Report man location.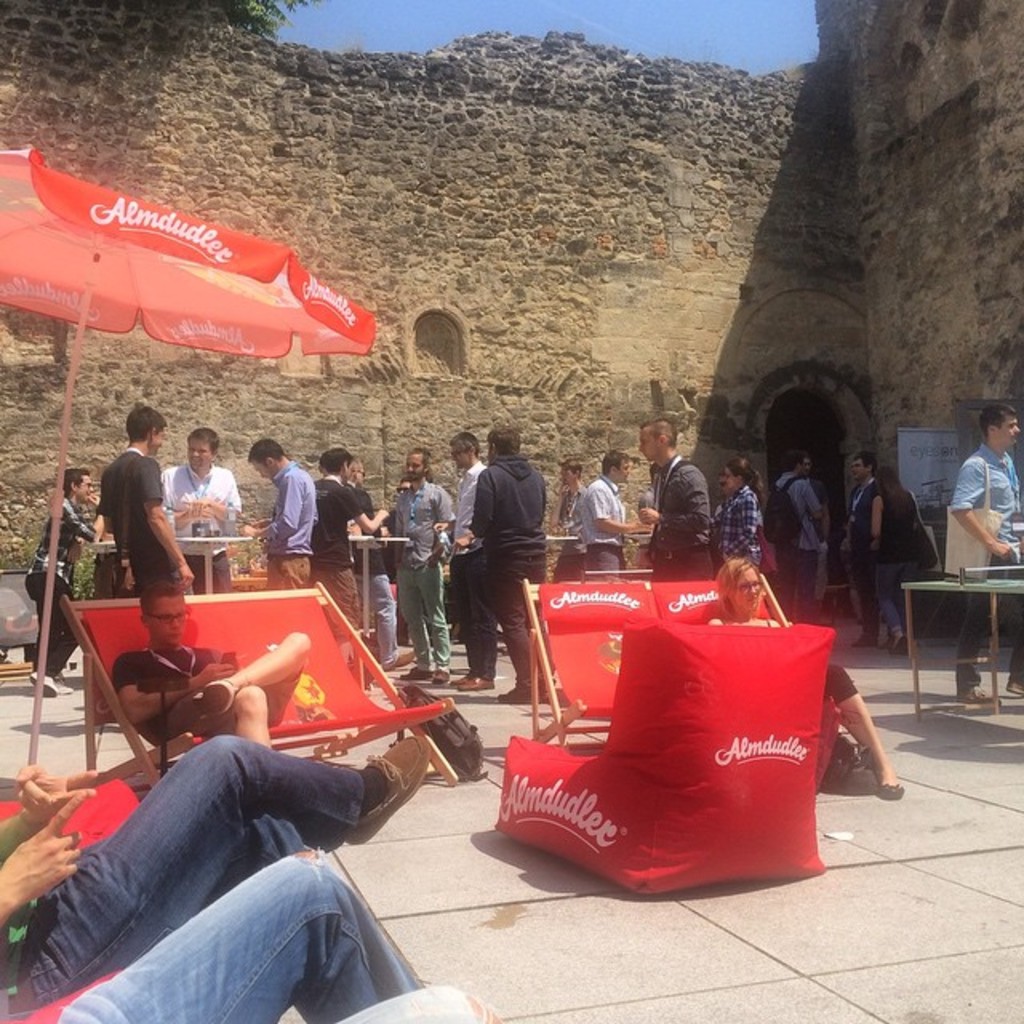
Report: l=768, t=454, r=827, b=616.
